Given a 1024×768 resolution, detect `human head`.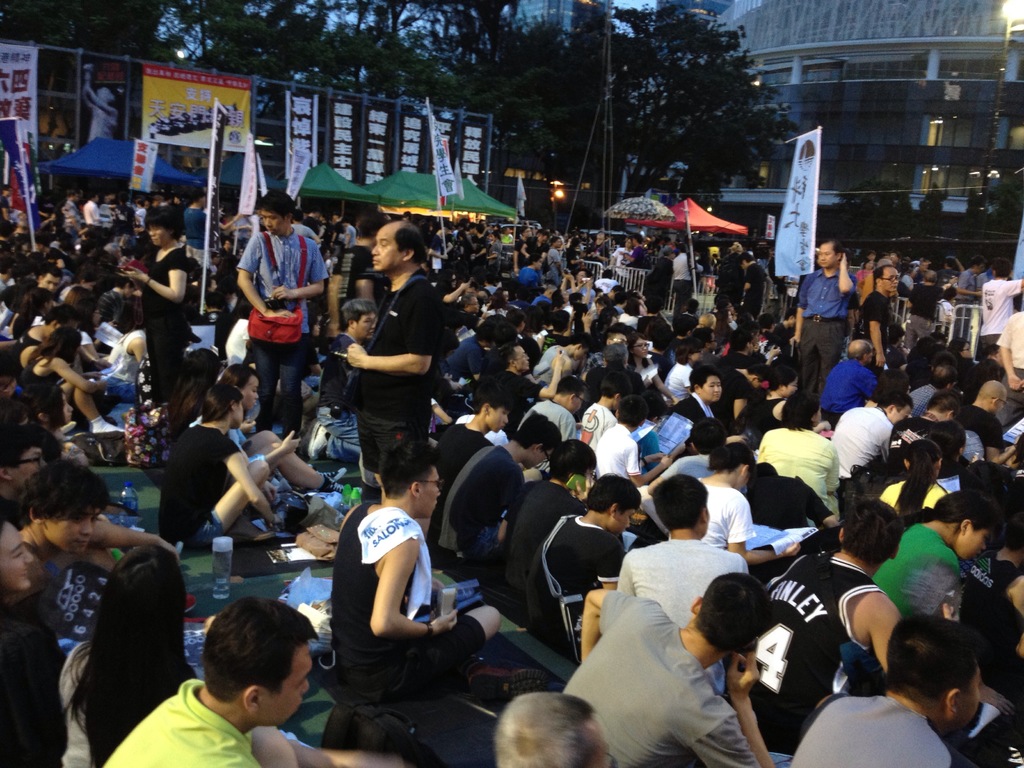
{"x1": 145, "y1": 214, "x2": 177, "y2": 248}.
